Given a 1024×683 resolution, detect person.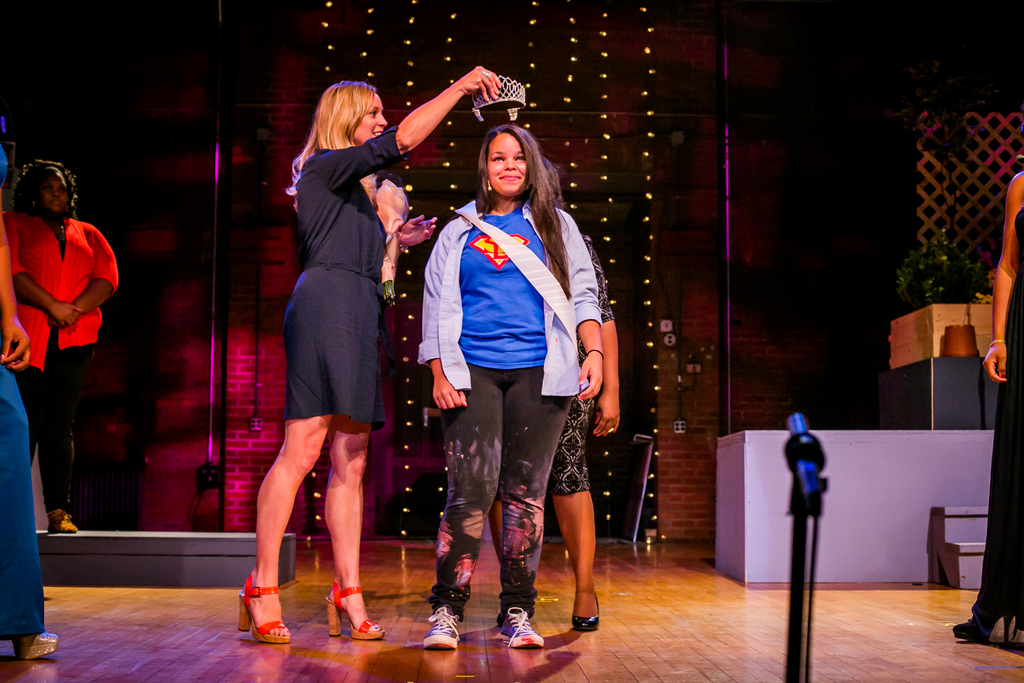
(x1=0, y1=160, x2=134, y2=539).
